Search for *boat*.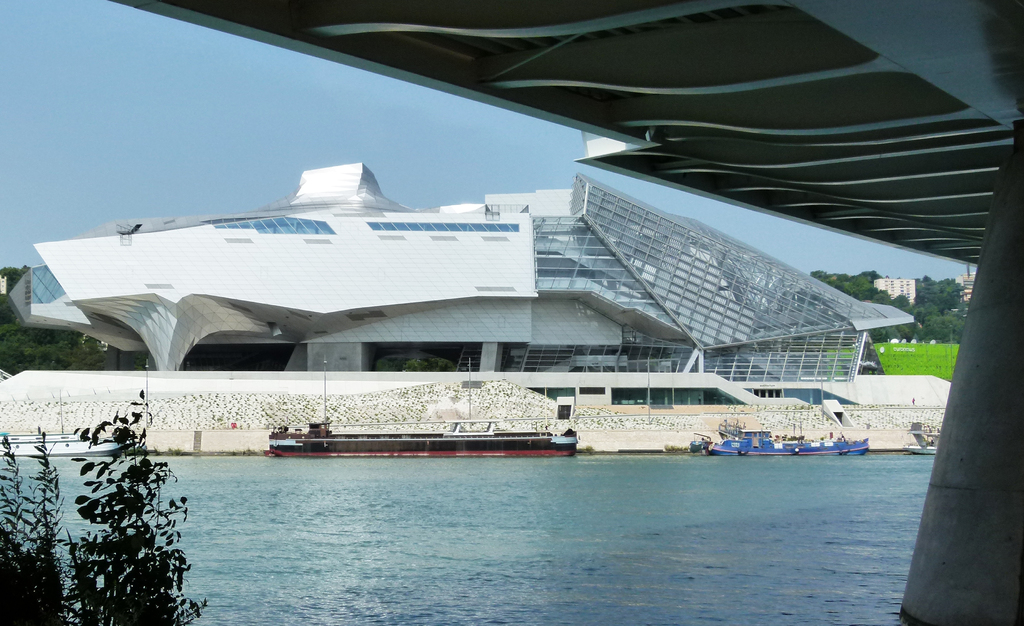
Found at 687 433 723 456.
